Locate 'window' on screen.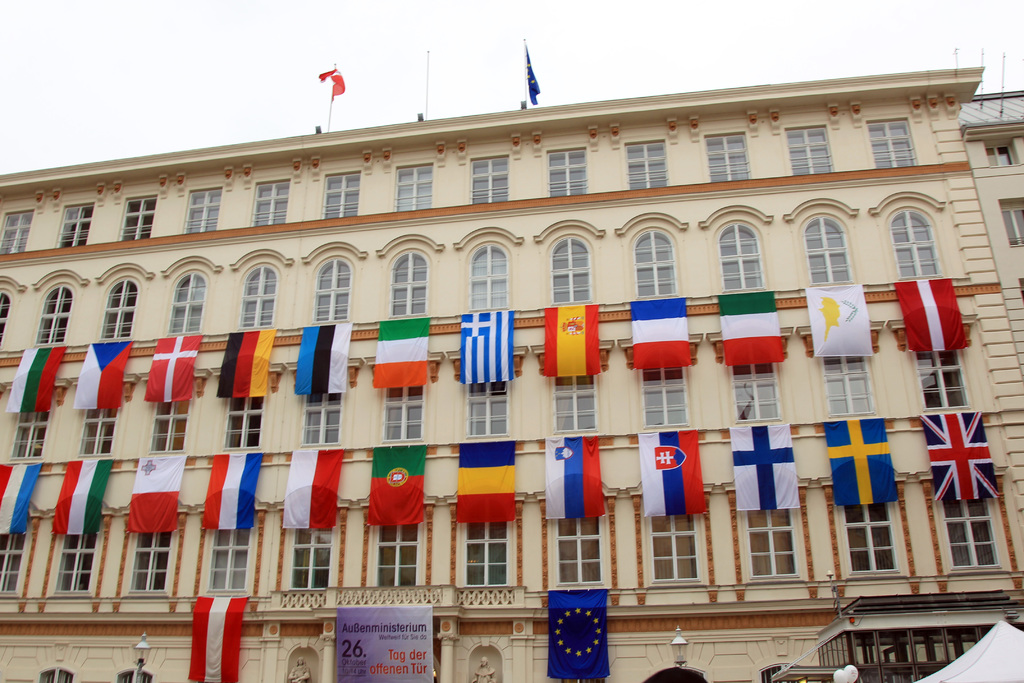
On screen at x1=190 y1=507 x2=269 y2=602.
